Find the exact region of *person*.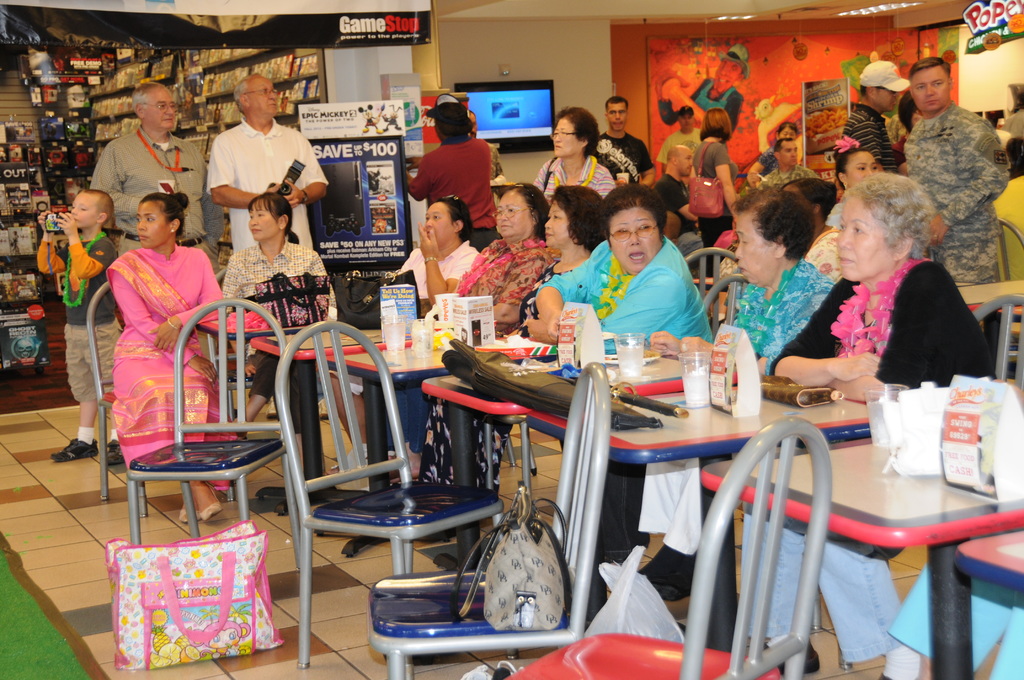
Exact region: box=[86, 77, 224, 360].
